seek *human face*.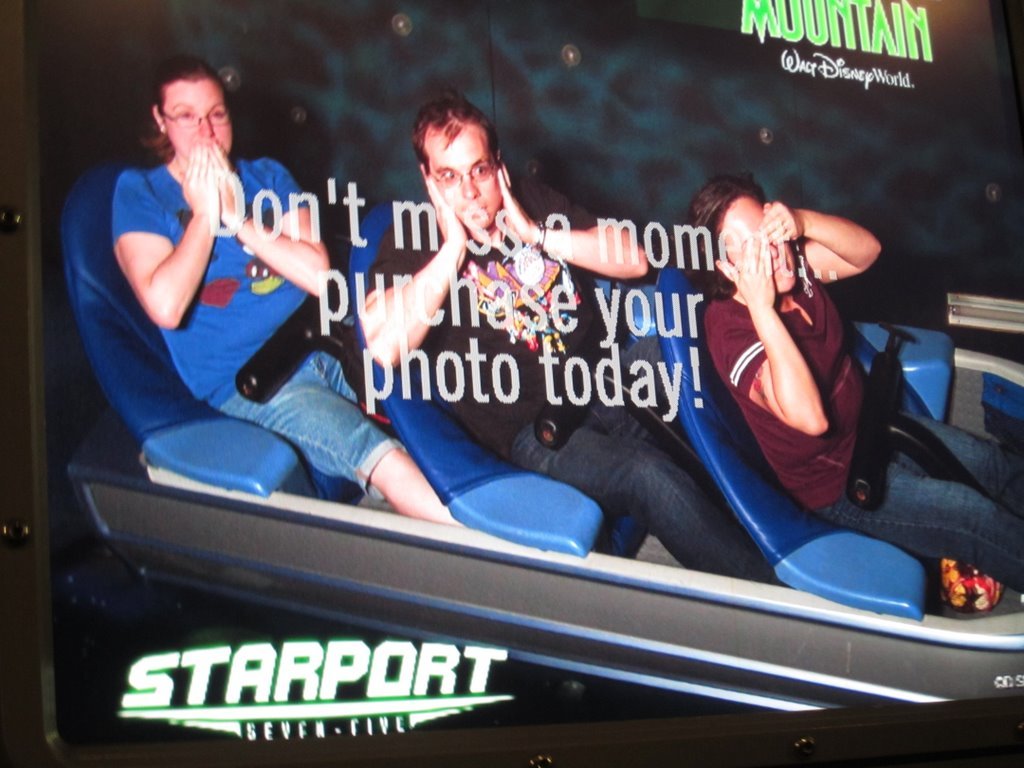
bbox=(712, 198, 793, 292).
